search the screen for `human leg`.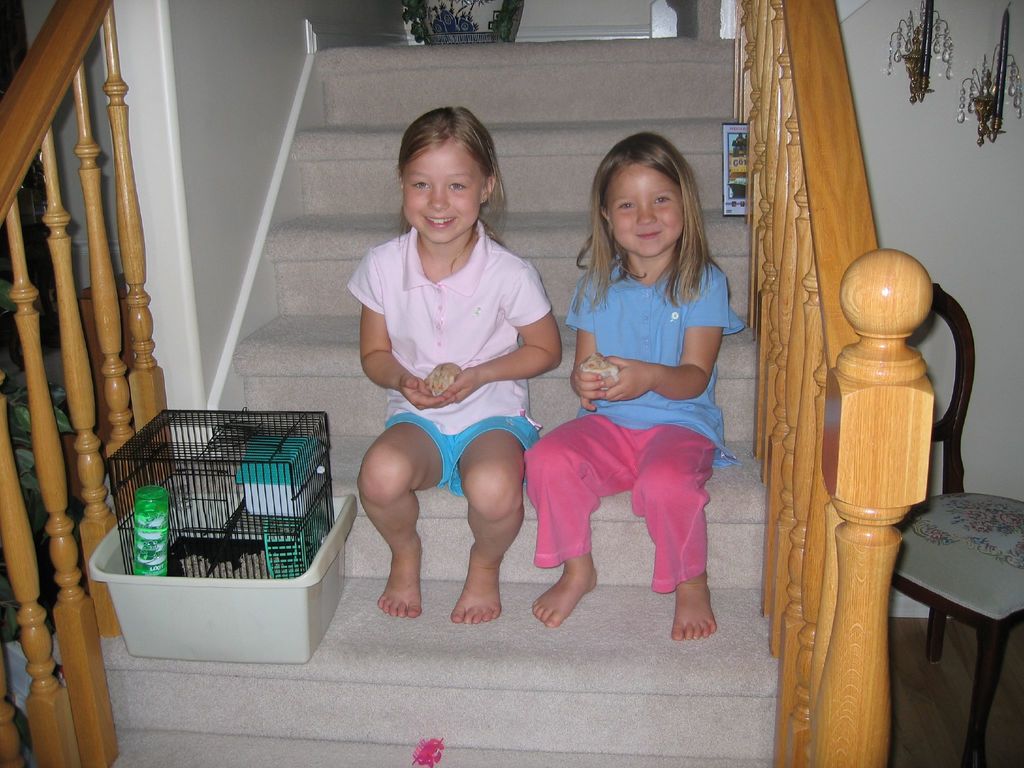
Found at rect(350, 419, 442, 628).
